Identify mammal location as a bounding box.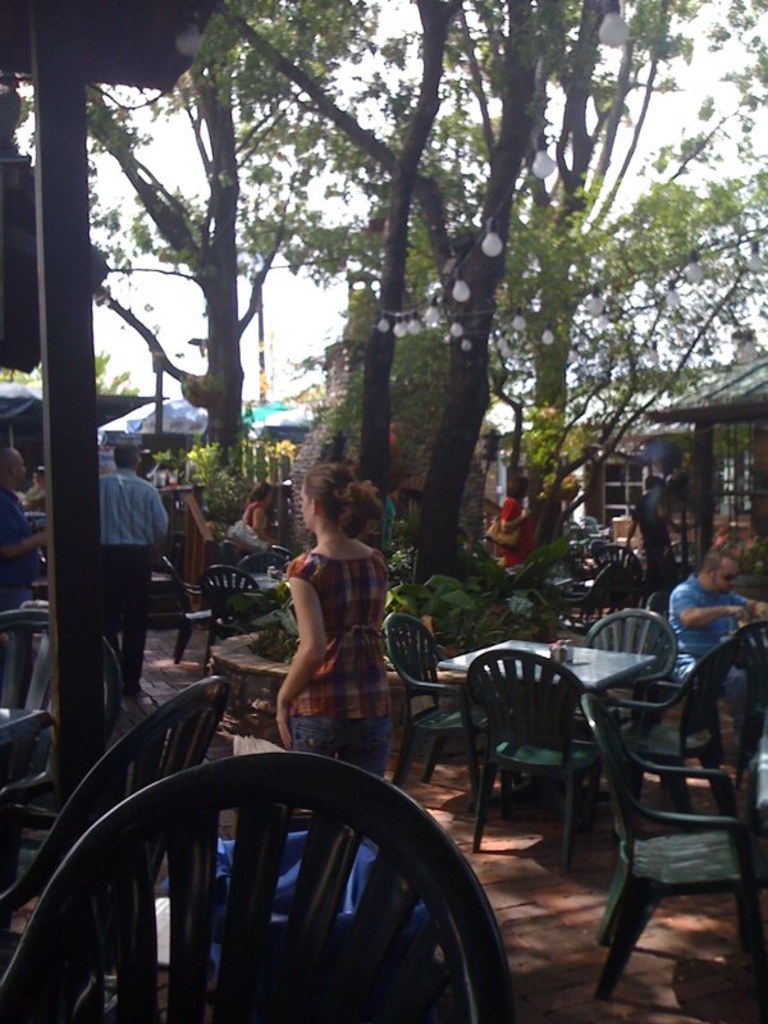
pyautogui.locateOnScreen(95, 438, 172, 694).
